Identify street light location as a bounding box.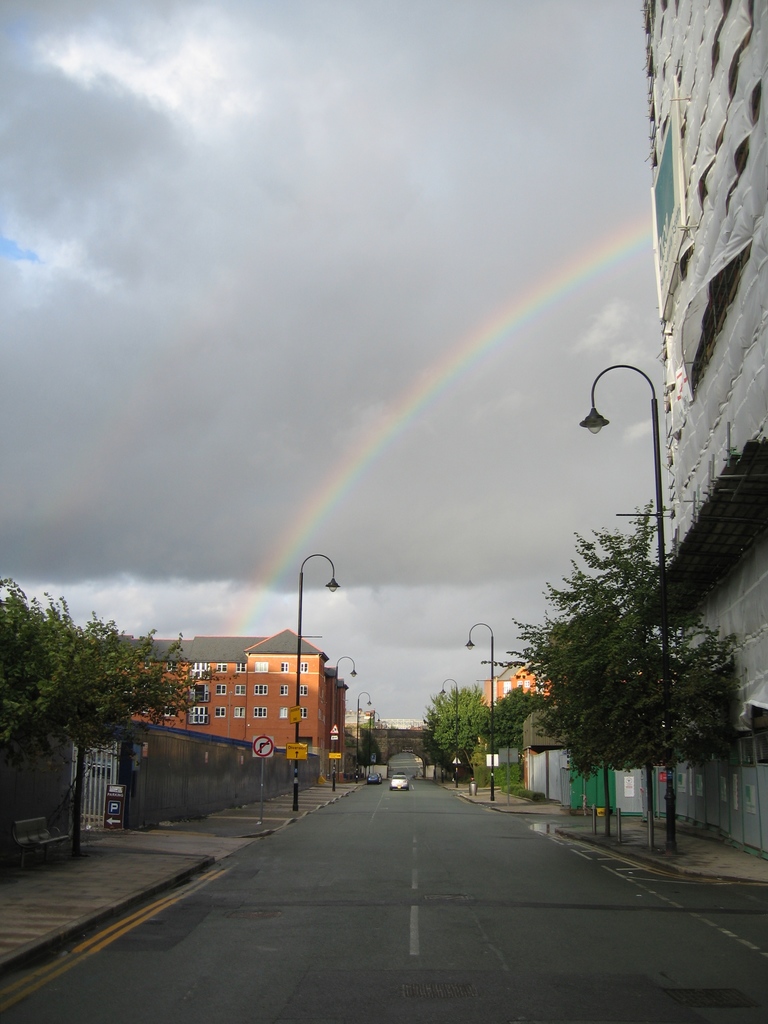
locate(333, 653, 357, 778).
